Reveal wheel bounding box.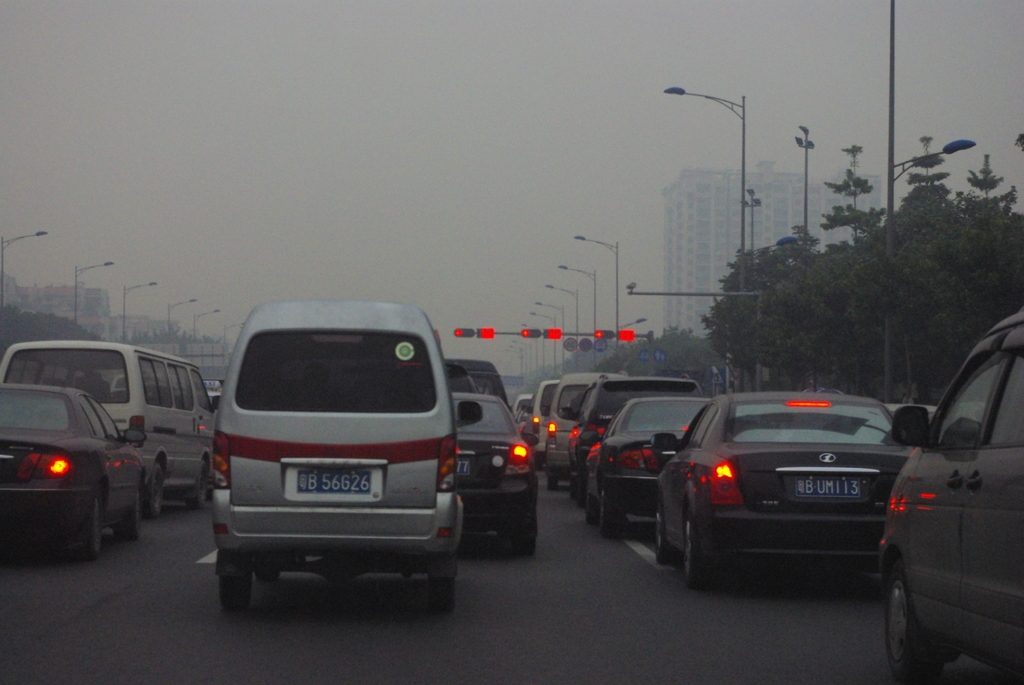
Revealed: (left=189, top=462, right=209, bottom=512).
